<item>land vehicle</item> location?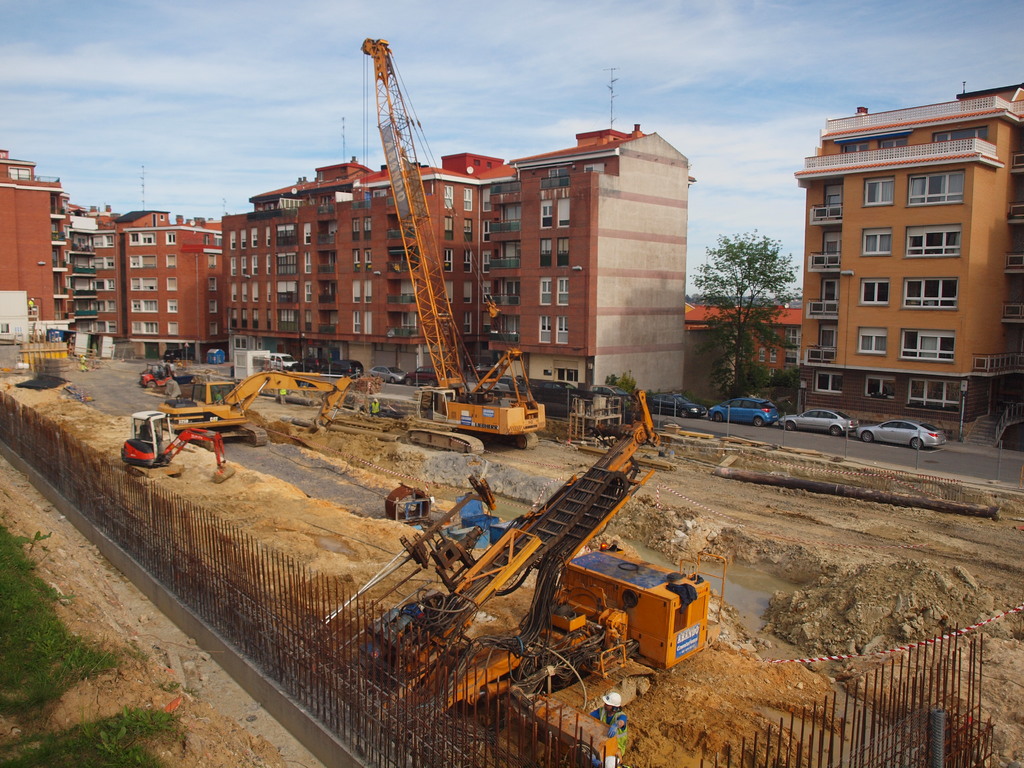
[716, 396, 774, 425]
